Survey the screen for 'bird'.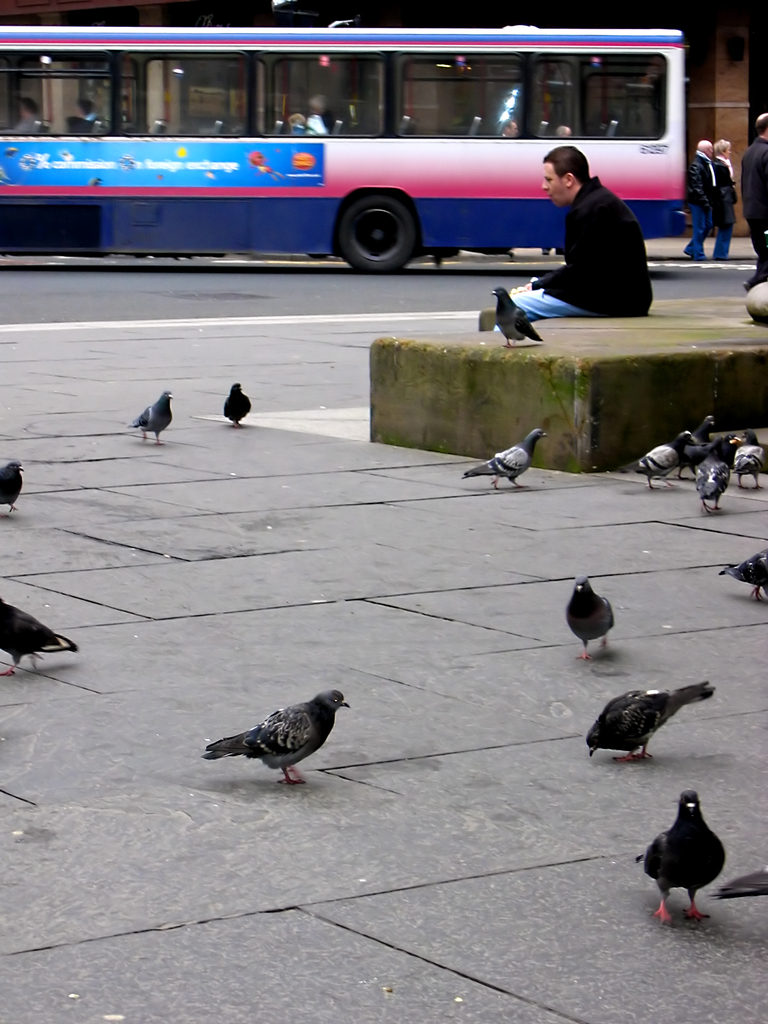
Survey found: select_region(702, 858, 767, 906).
